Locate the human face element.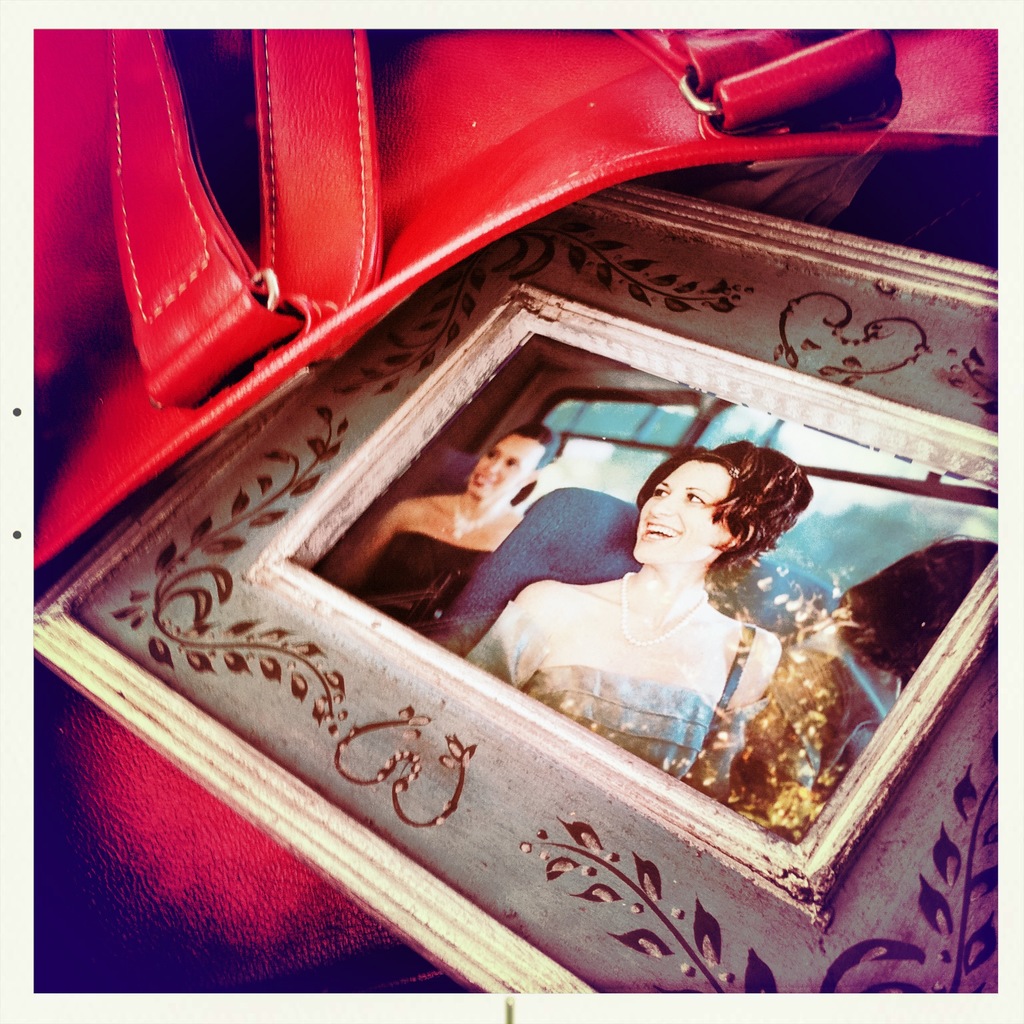
Element bbox: box=[632, 461, 726, 562].
